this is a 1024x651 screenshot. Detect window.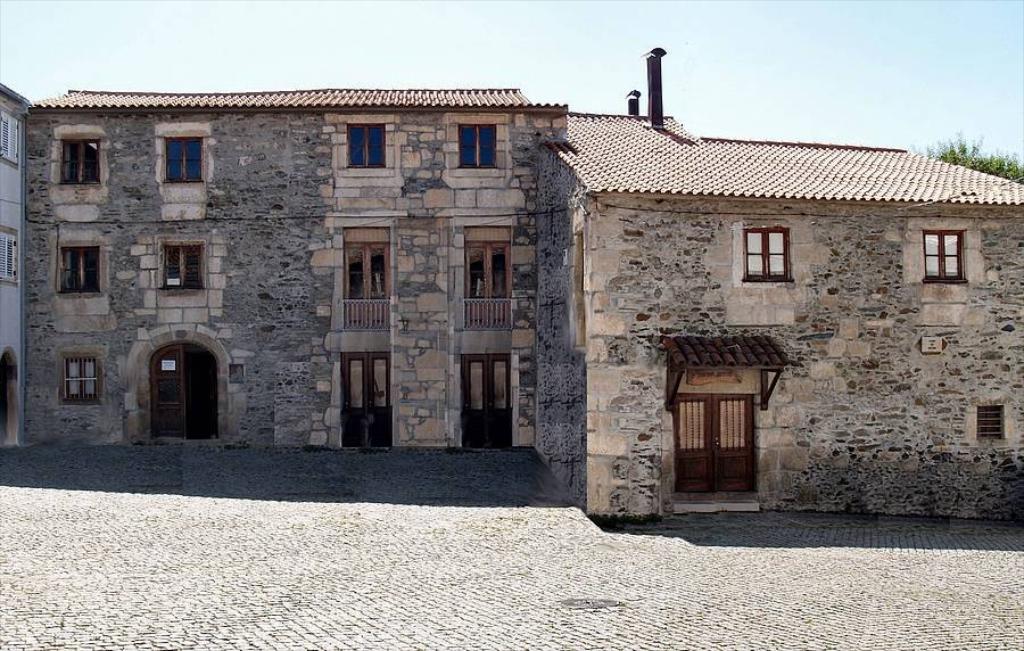
(61,139,106,186).
